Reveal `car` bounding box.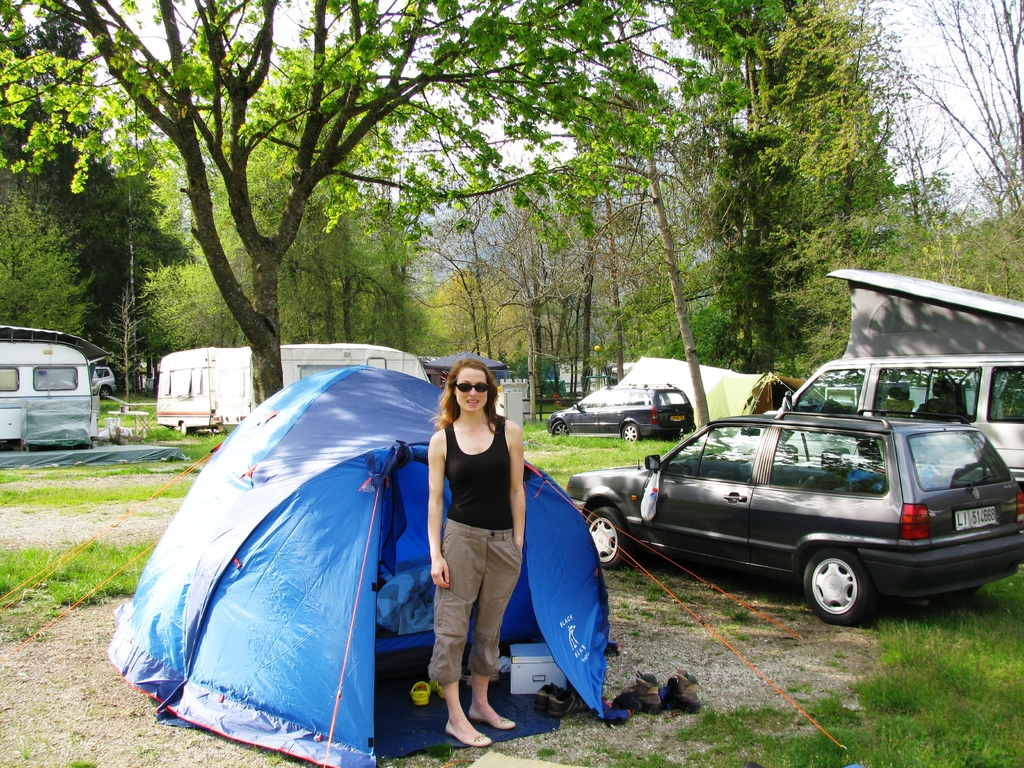
Revealed: 563/414/1023/624.
